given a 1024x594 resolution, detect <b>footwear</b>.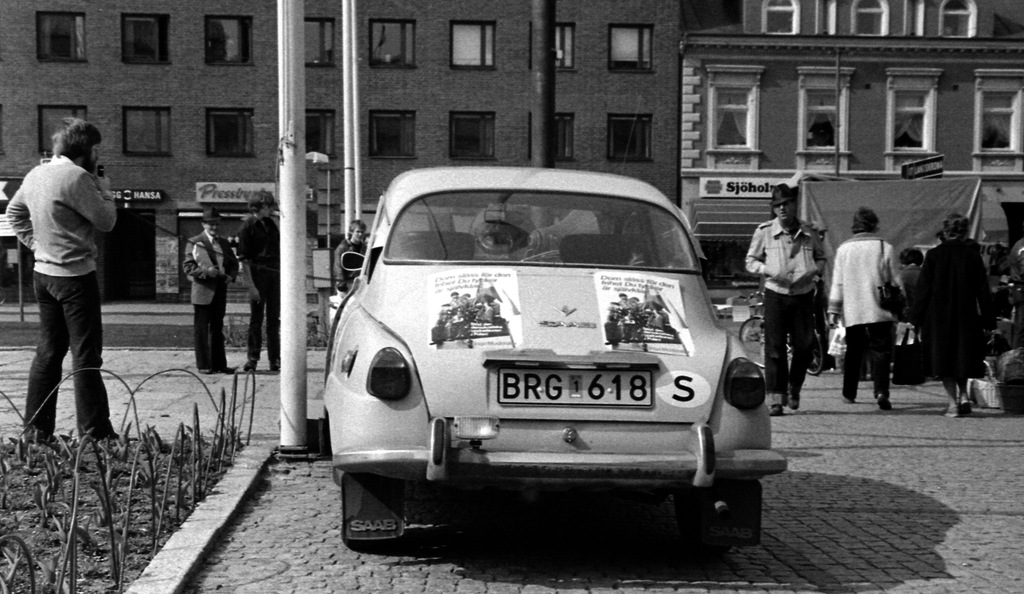
x1=842, y1=396, x2=854, y2=405.
